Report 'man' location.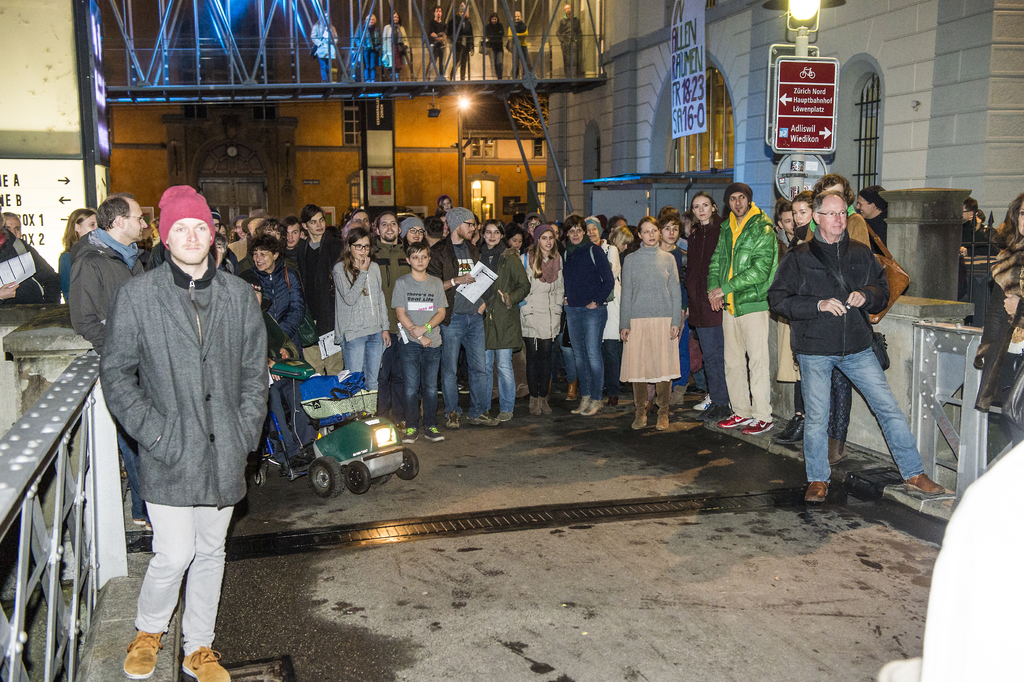
Report: (left=89, top=177, right=269, bottom=657).
